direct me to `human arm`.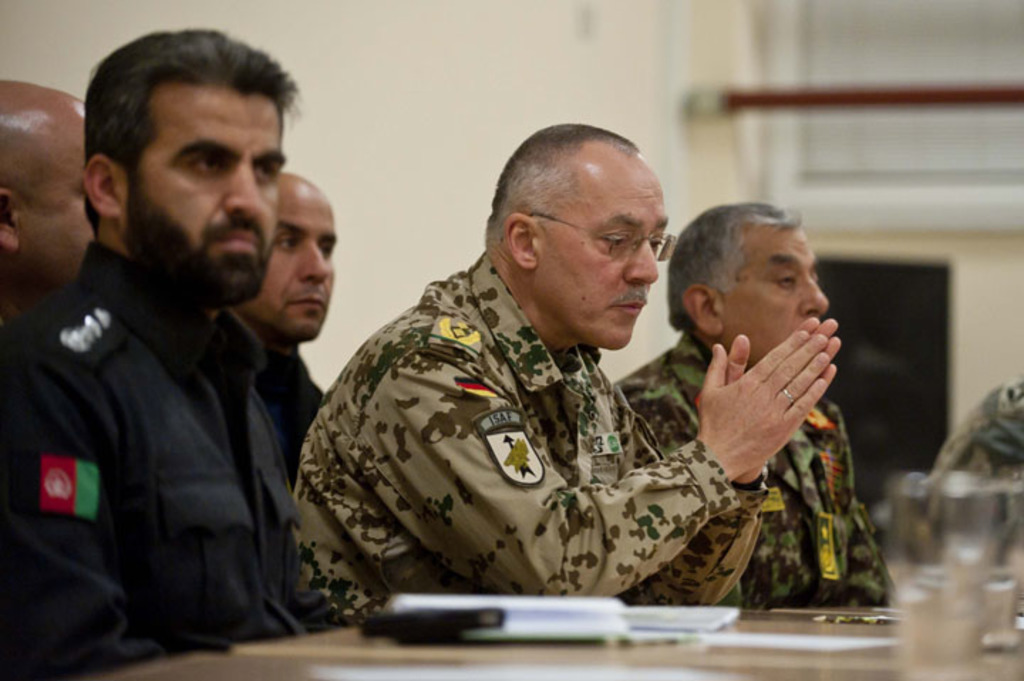
Direction: crop(360, 333, 832, 603).
